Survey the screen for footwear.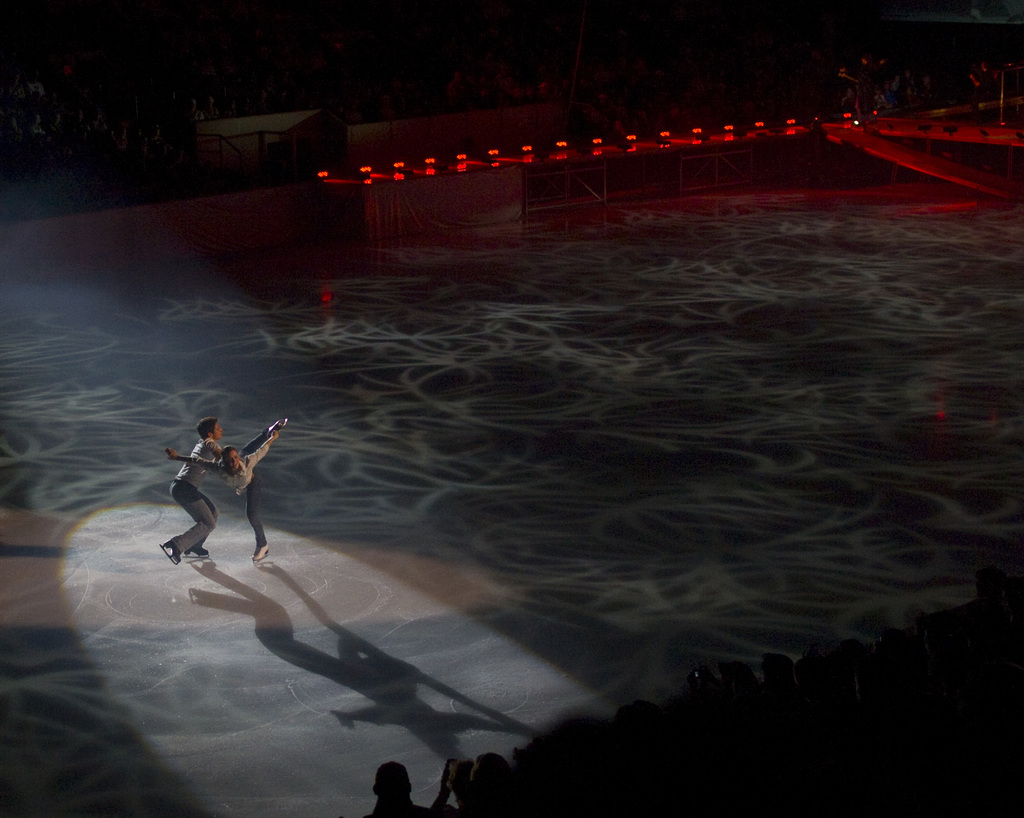
Survey found: (left=252, top=541, right=272, bottom=559).
